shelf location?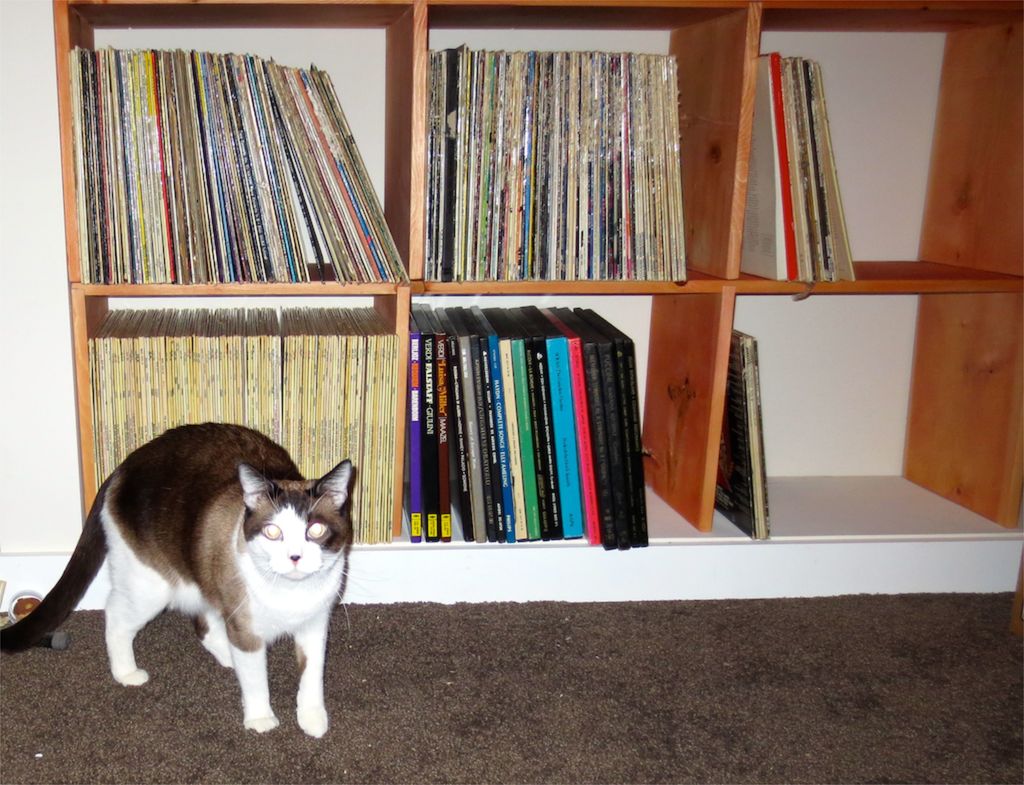
x1=50, y1=5, x2=958, y2=607
